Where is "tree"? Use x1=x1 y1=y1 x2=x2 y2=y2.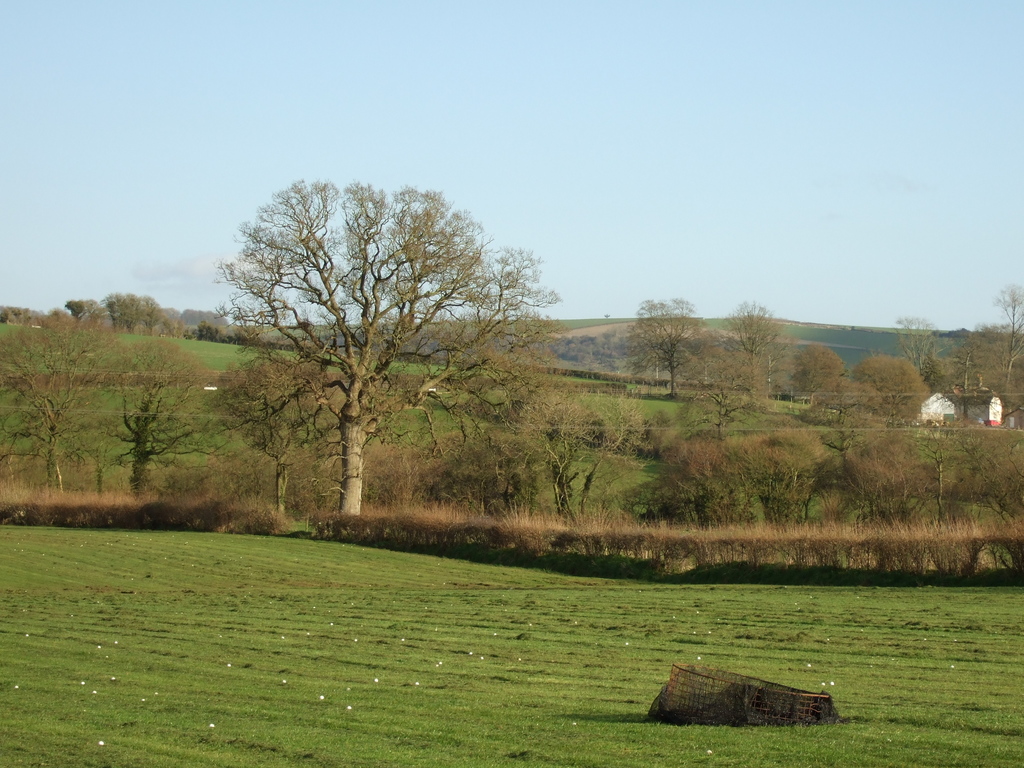
x1=0 y1=301 x2=128 y2=485.
